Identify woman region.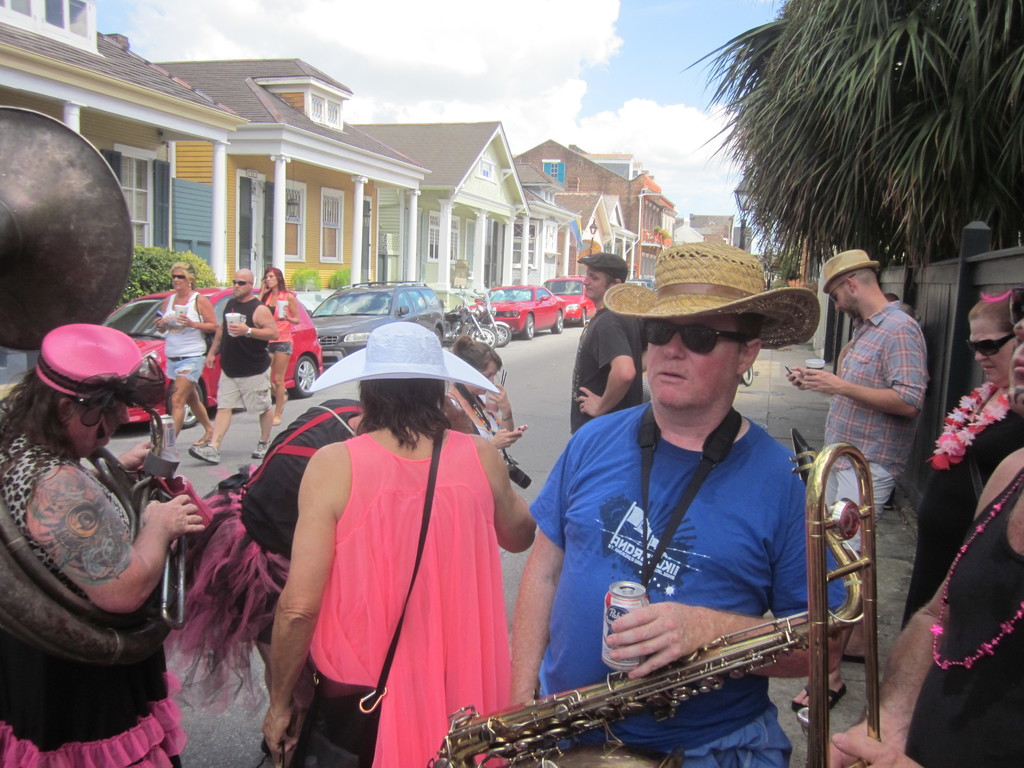
Region: bbox(900, 287, 1021, 637).
